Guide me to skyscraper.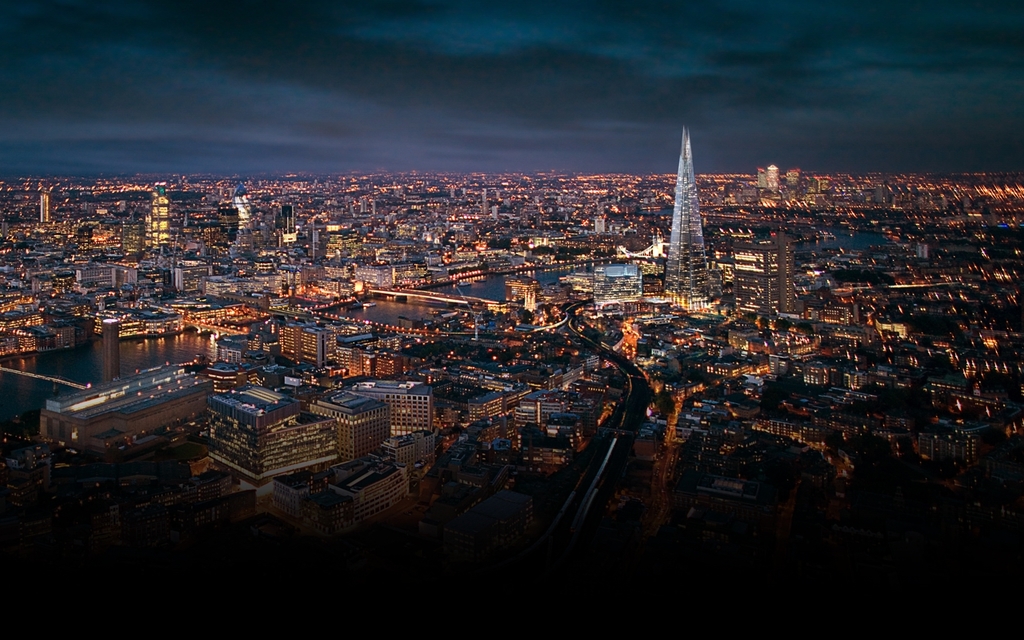
Guidance: {"x1": 146, "y1": 192, "x2": 167, "y2": 243}.
